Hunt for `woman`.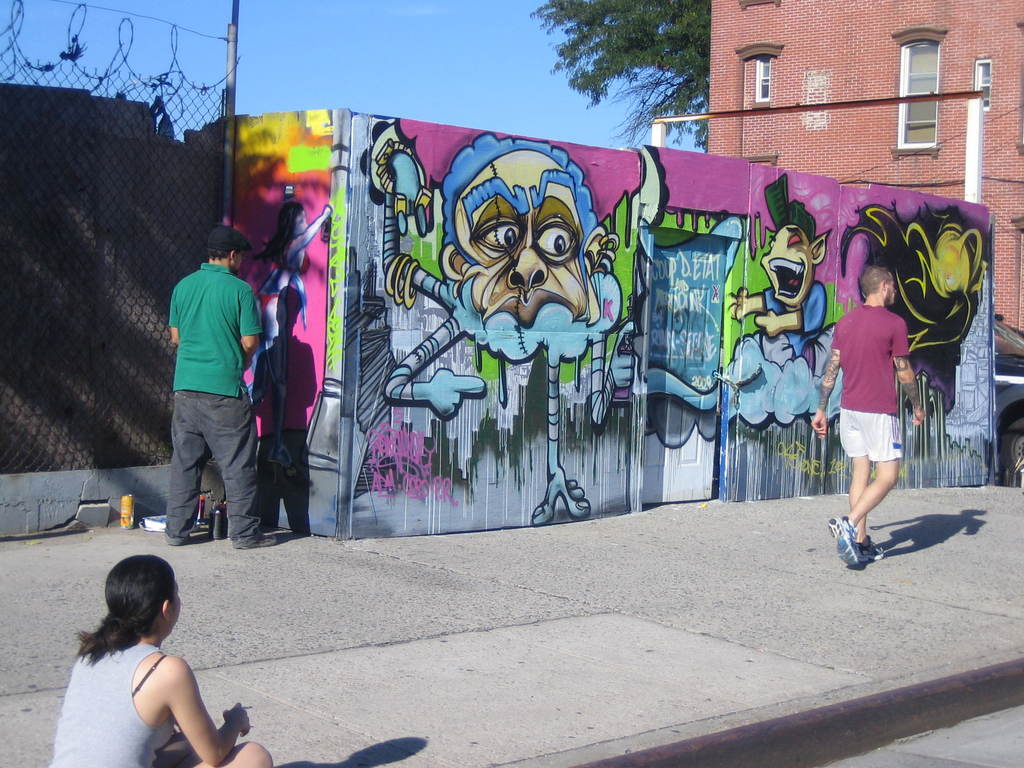
Hunted down at [49, 553, 268, 767].
